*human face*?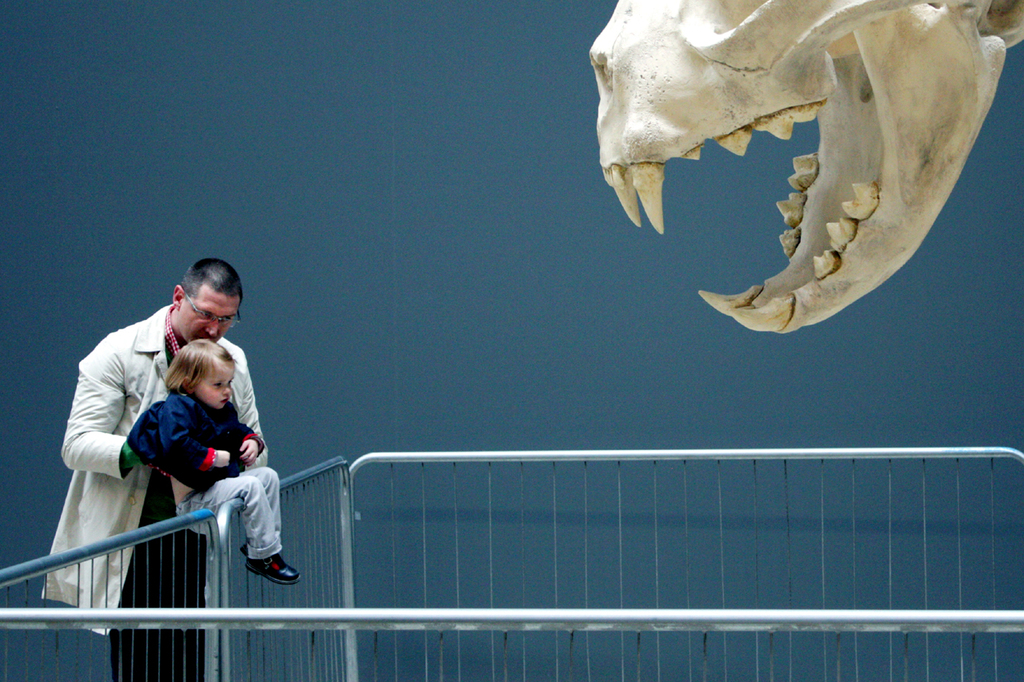
box(192, 357, 237, 412)
